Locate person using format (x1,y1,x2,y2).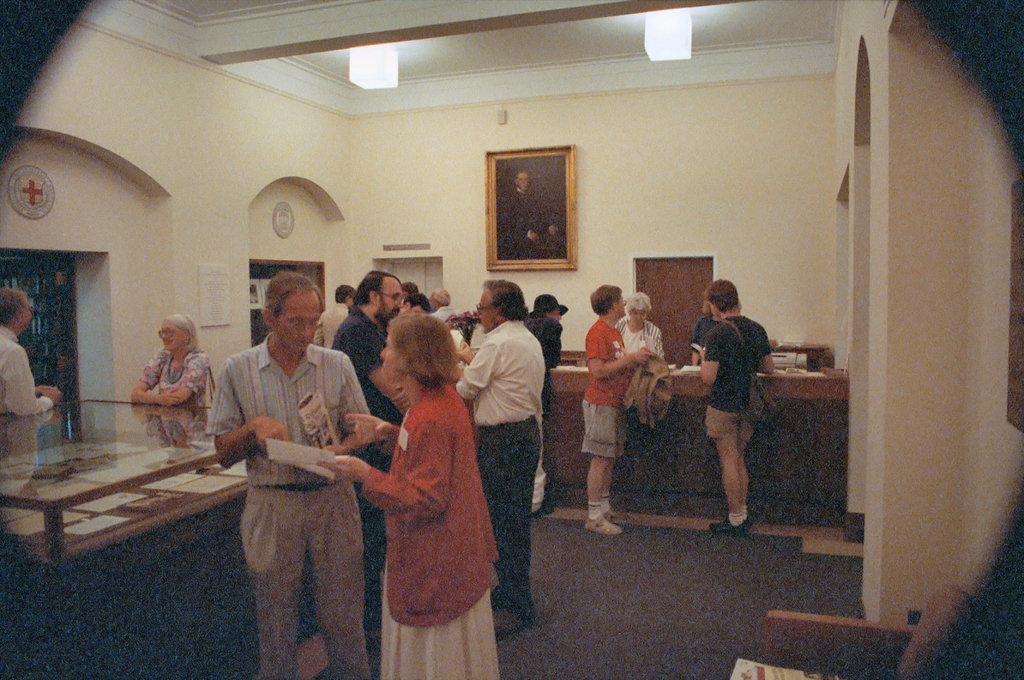
(129,312,201,408).
